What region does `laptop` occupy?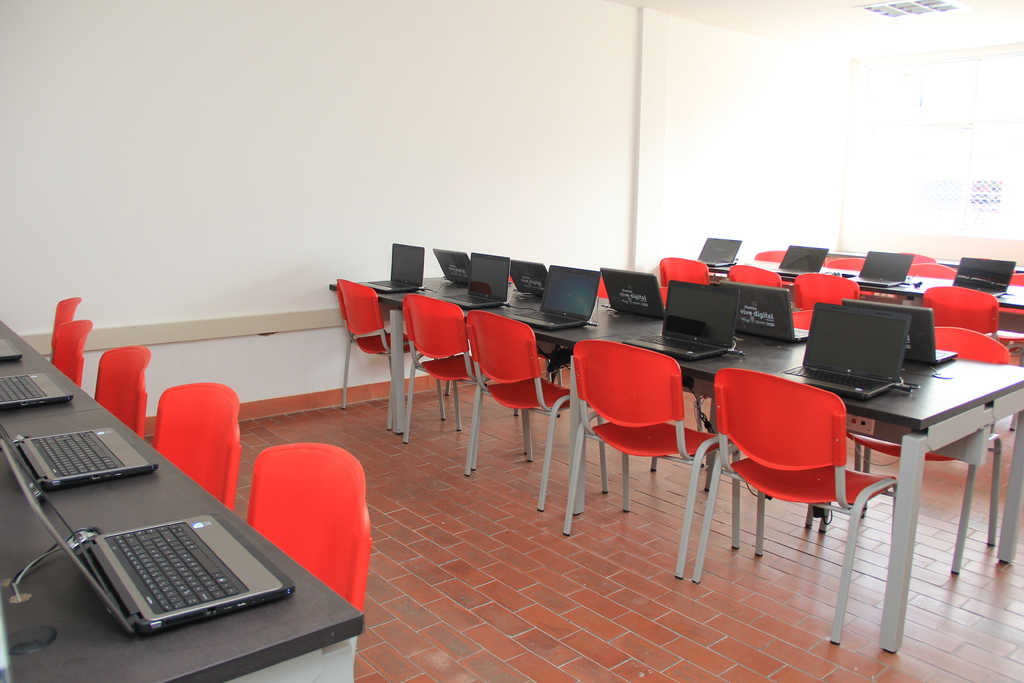
(x1=776, y1=247, x2=827, y2=279).
